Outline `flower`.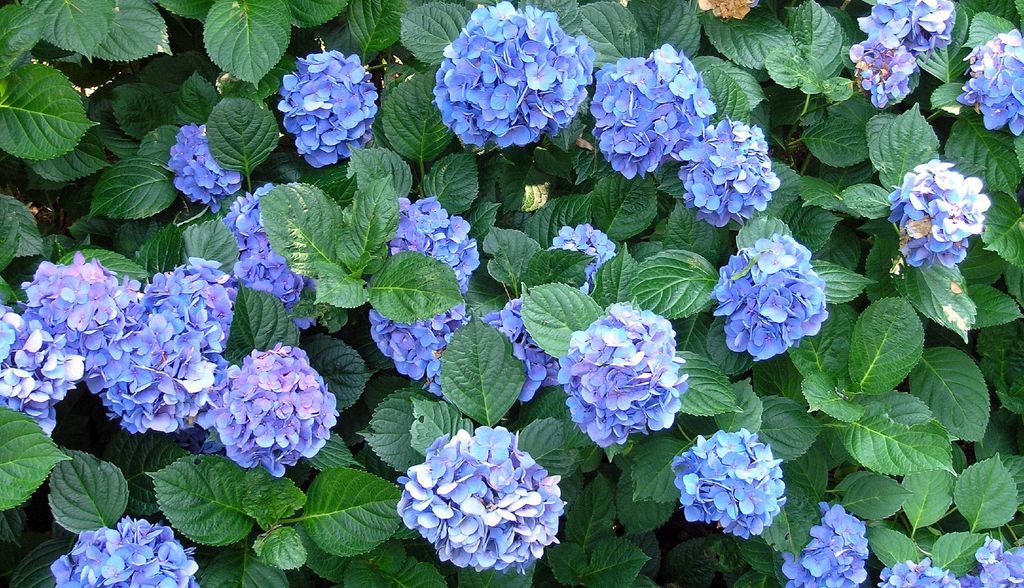
Outline: select_region(232, 254, 314, 306).
